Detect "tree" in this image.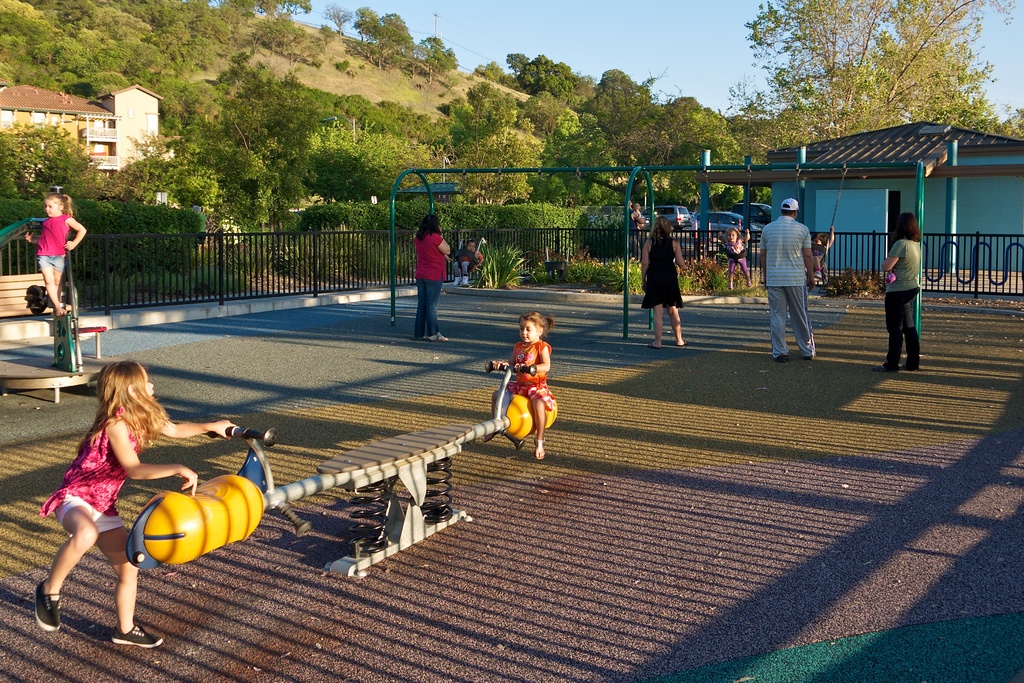
Detection: detection(307, 114, 457, 213).
